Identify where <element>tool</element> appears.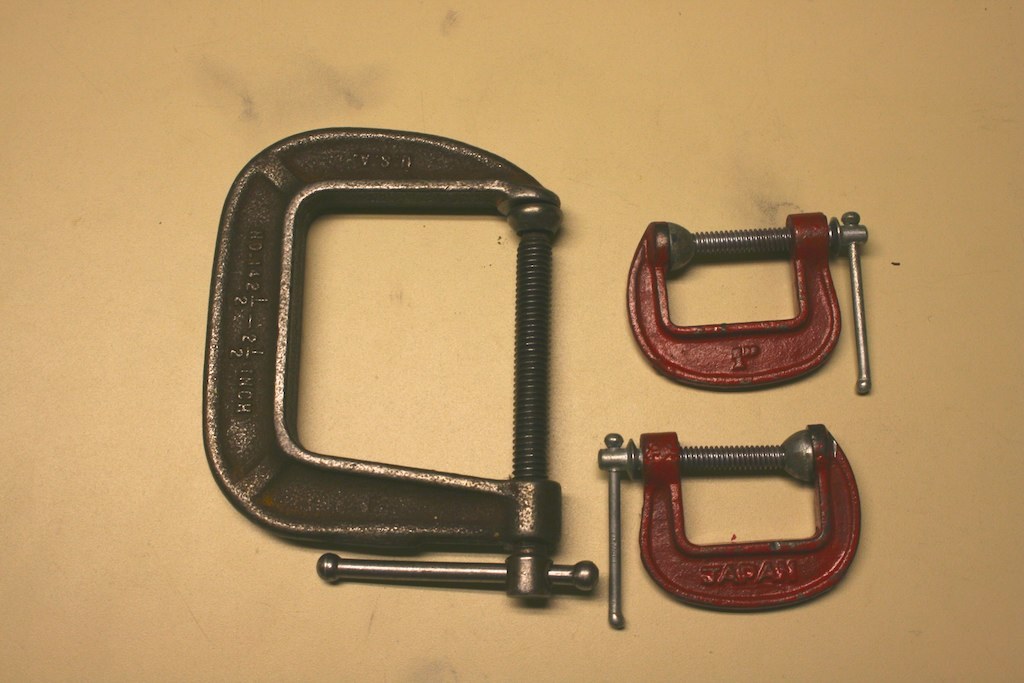
Appears at 619 215 875 385.
